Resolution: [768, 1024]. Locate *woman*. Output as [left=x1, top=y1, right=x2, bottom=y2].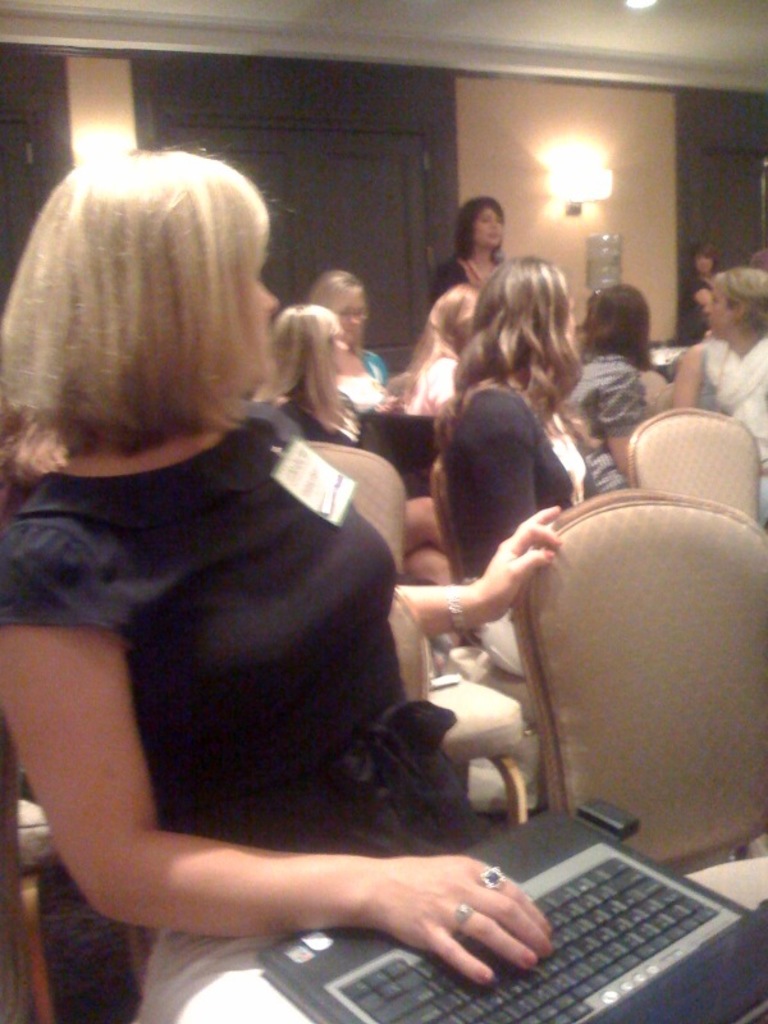
[left=429, top=196, right=502, bottom=305].
